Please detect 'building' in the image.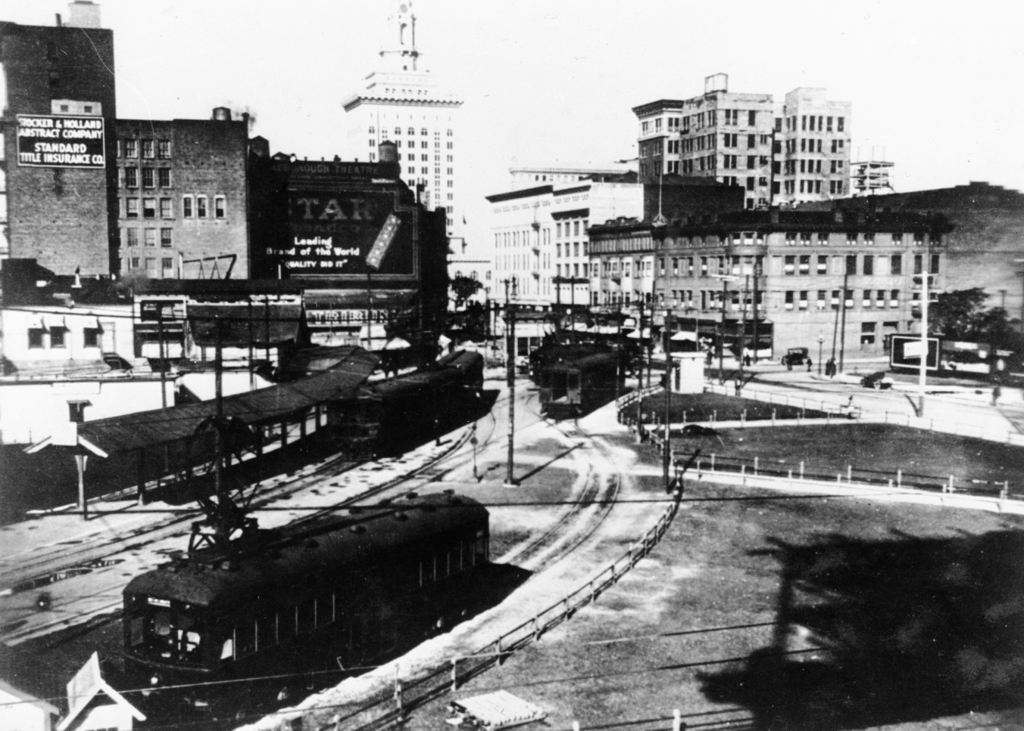
{"left": 0, "top": 13, "right": 269, "bottom": 300}.
